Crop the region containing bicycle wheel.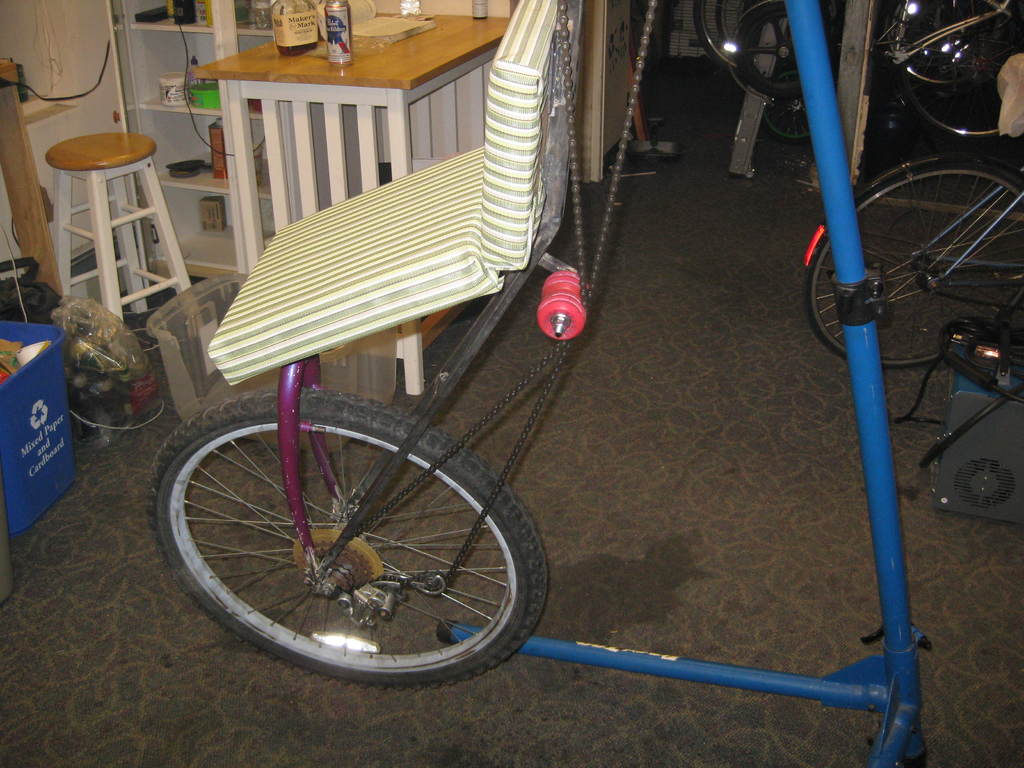
Crop region: 754, 64, 836, 143.
